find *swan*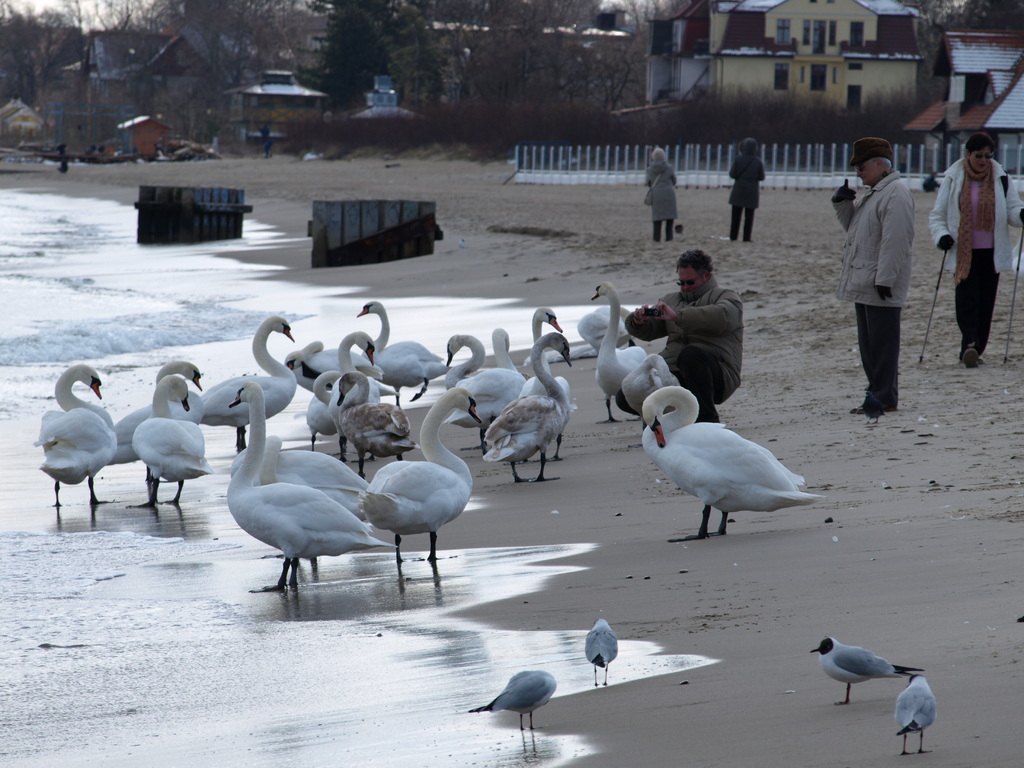
bbox(104, 356, 205, 479)
